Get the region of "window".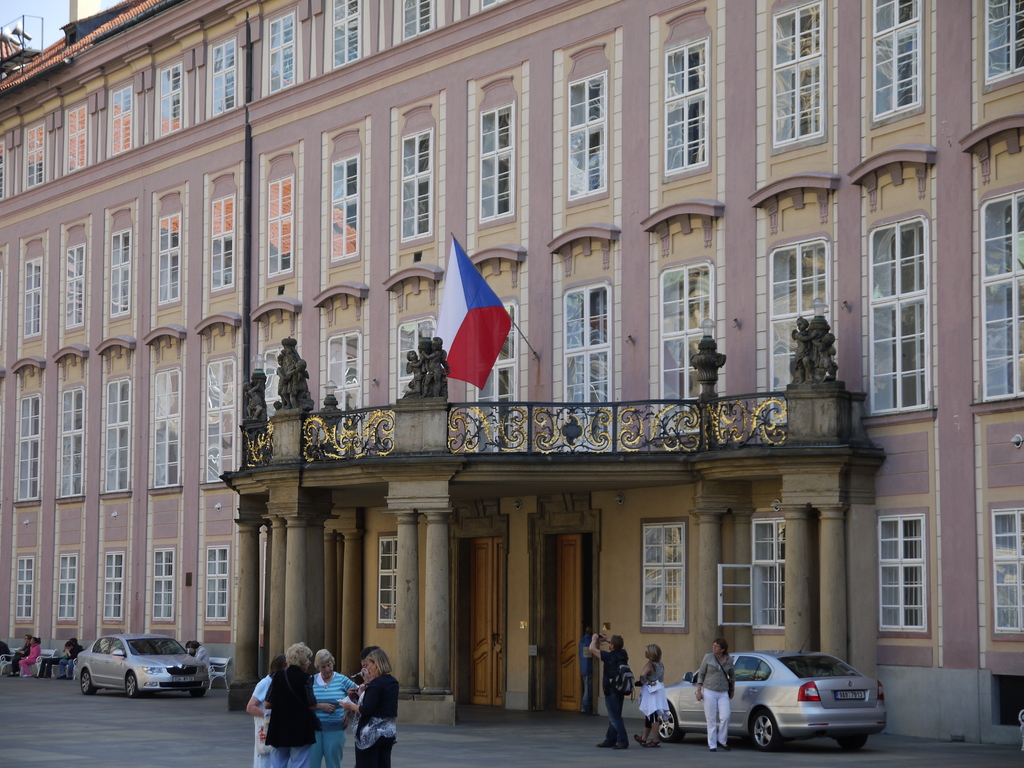
bbox=[16, 553, 40, 623].
